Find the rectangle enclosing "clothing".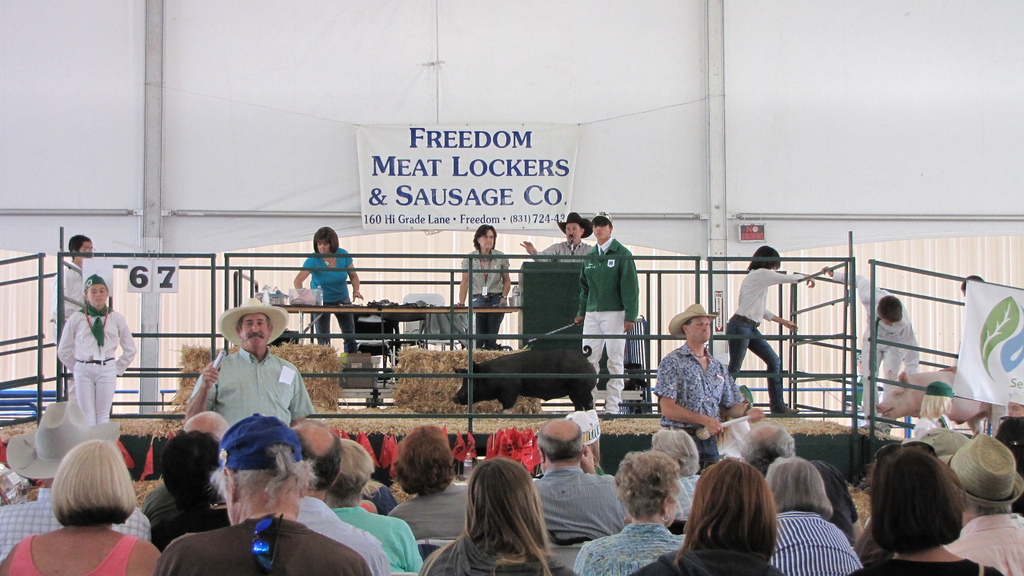
<bbox>577, 232, 644, 419</bbox>.
